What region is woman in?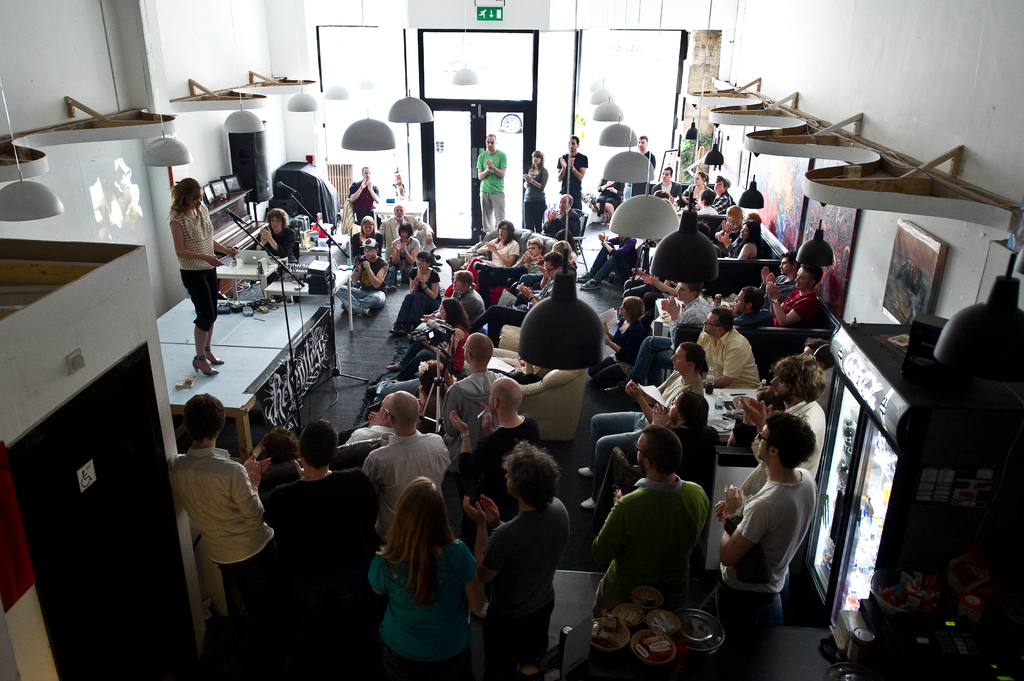
<bbox>383, 300, 474, 382</bbox>.
